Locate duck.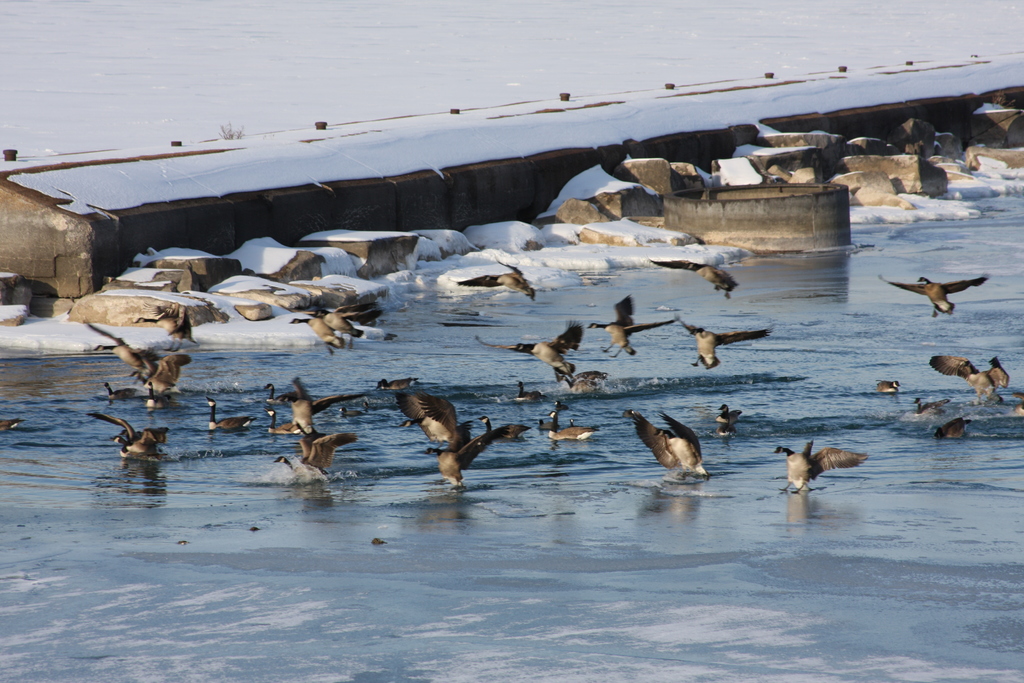
Bounding box: region(196, 400, 256, 439).
